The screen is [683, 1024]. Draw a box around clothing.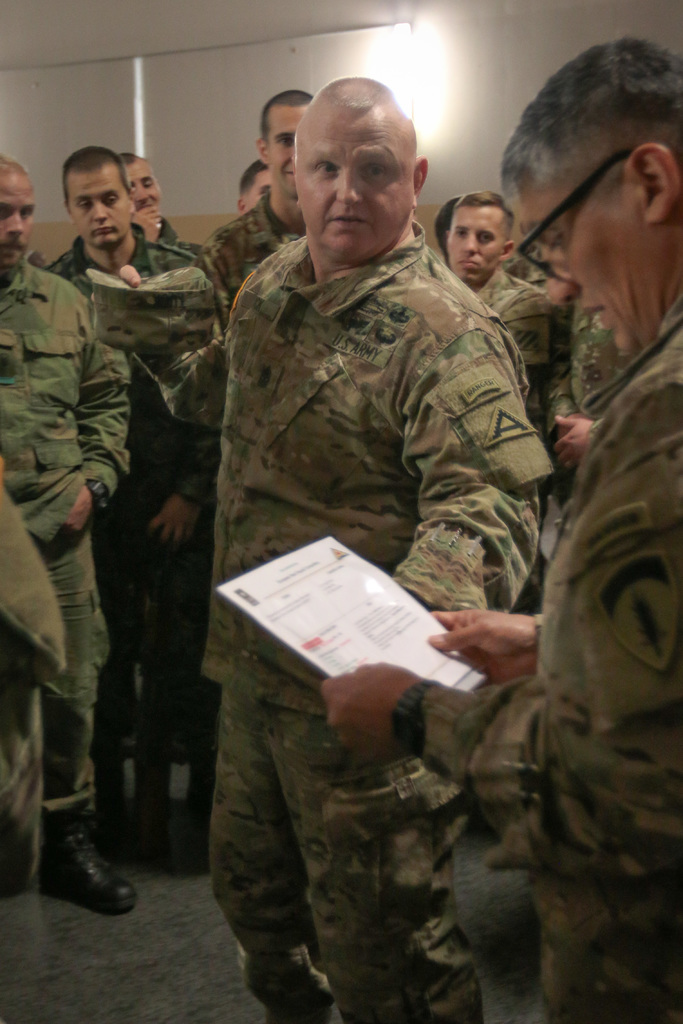
pyautogui.locateOnScreen(48, 216, 228, 765).
